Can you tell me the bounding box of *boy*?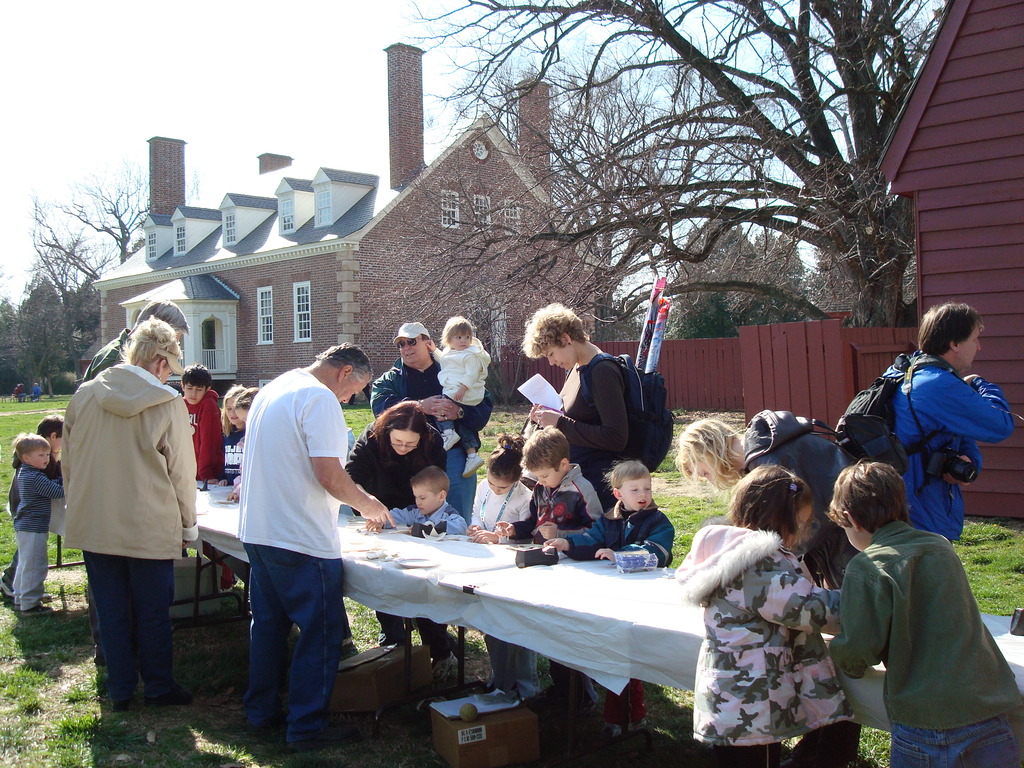
x1=3 y1=435 x2=67 y2=619.
